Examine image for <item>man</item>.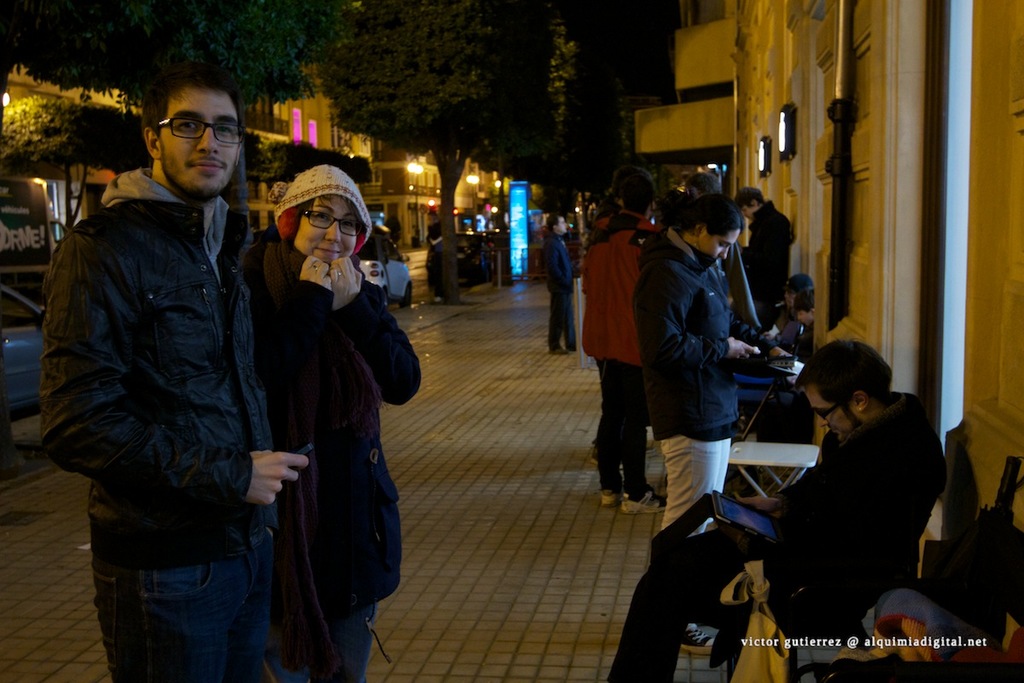
Examination result: box(542, 208, 579, 354).
